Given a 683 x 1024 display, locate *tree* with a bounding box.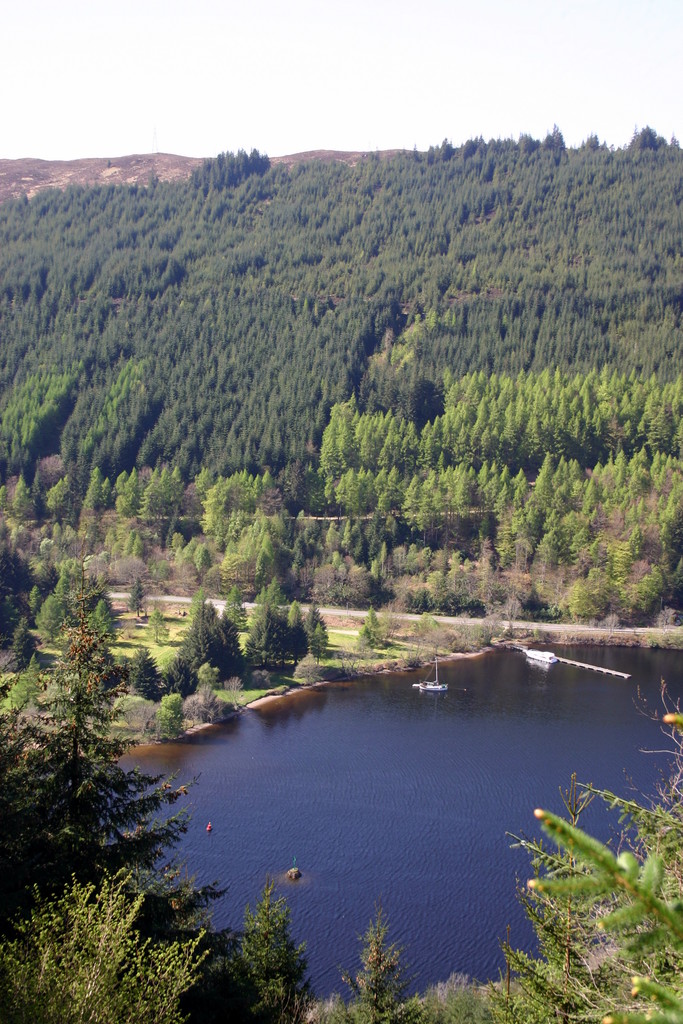
Located: bbox=[358, 612, 385, 659].
